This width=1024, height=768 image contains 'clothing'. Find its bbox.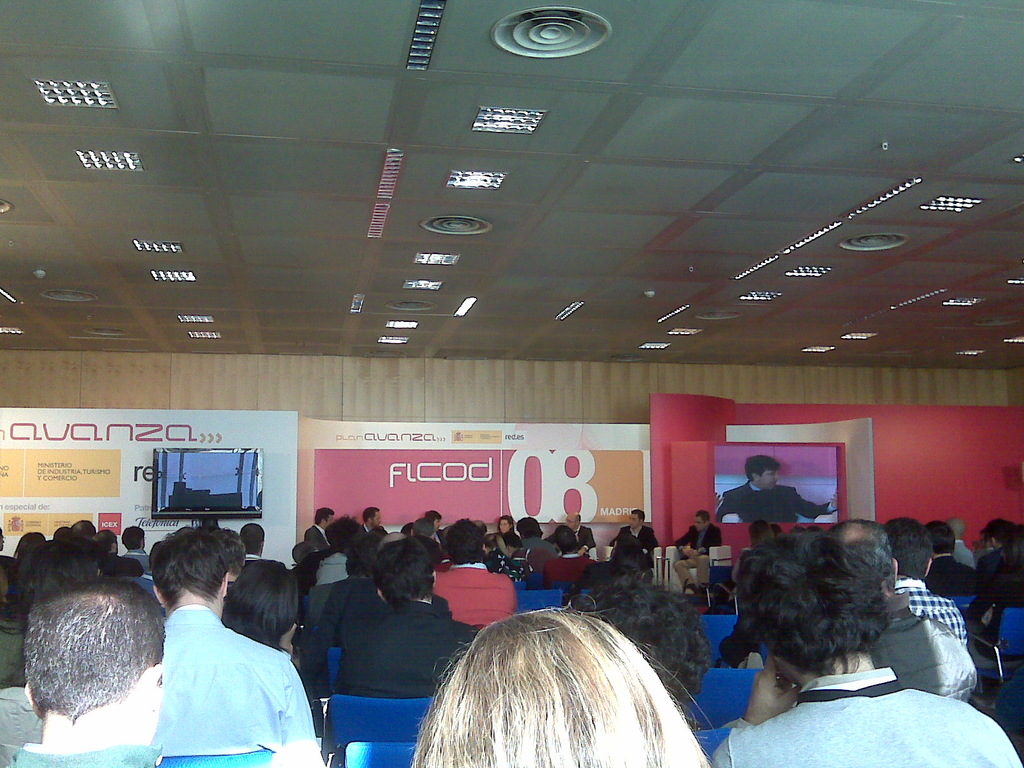
detection(0, 555, 25, 593).
